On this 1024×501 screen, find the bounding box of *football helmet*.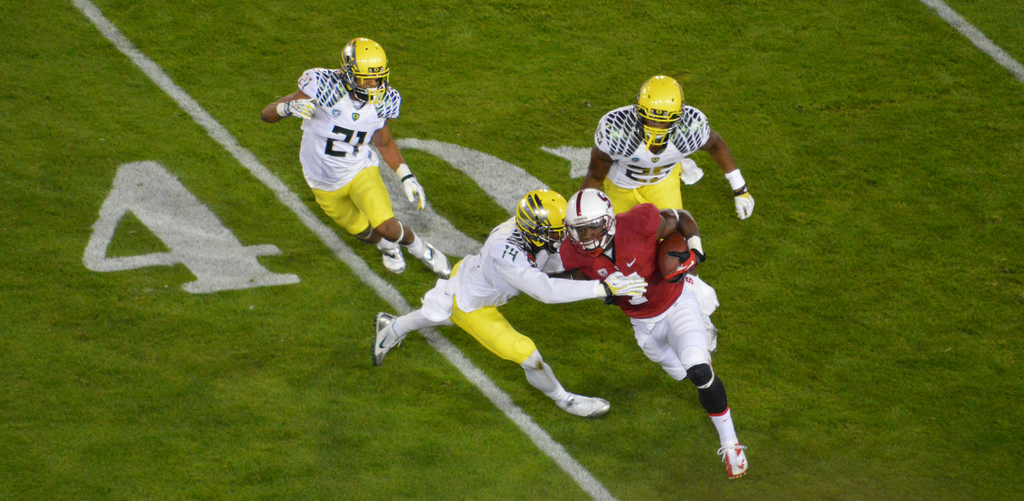
Bounding box: [631, 76, 680, 150].
